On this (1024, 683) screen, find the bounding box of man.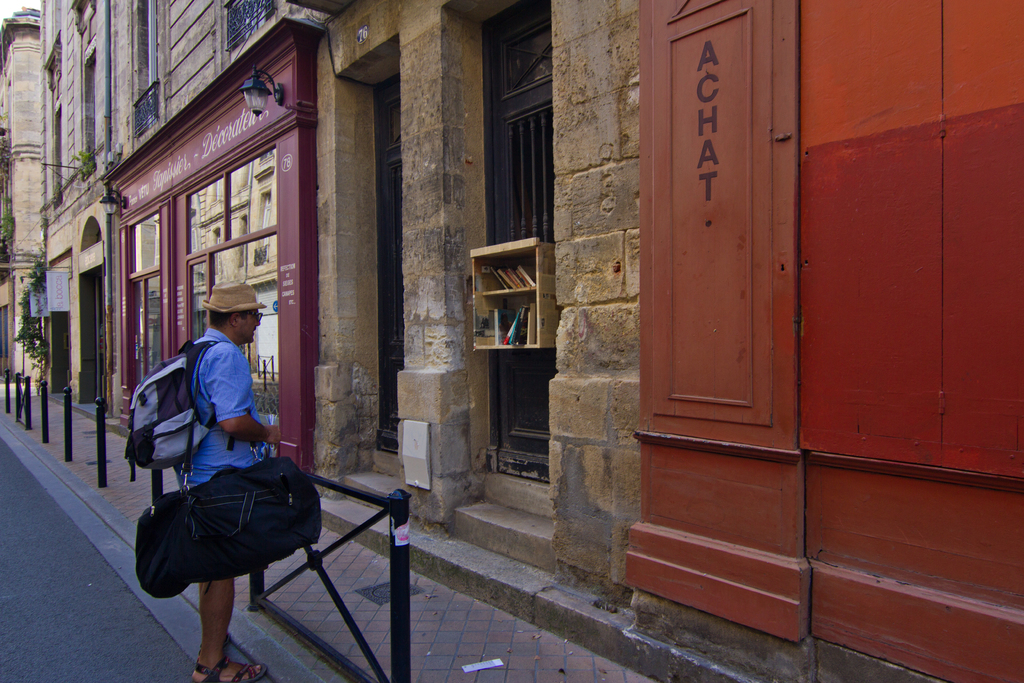
Bounding box: crop(169, 281, 279, 682).
